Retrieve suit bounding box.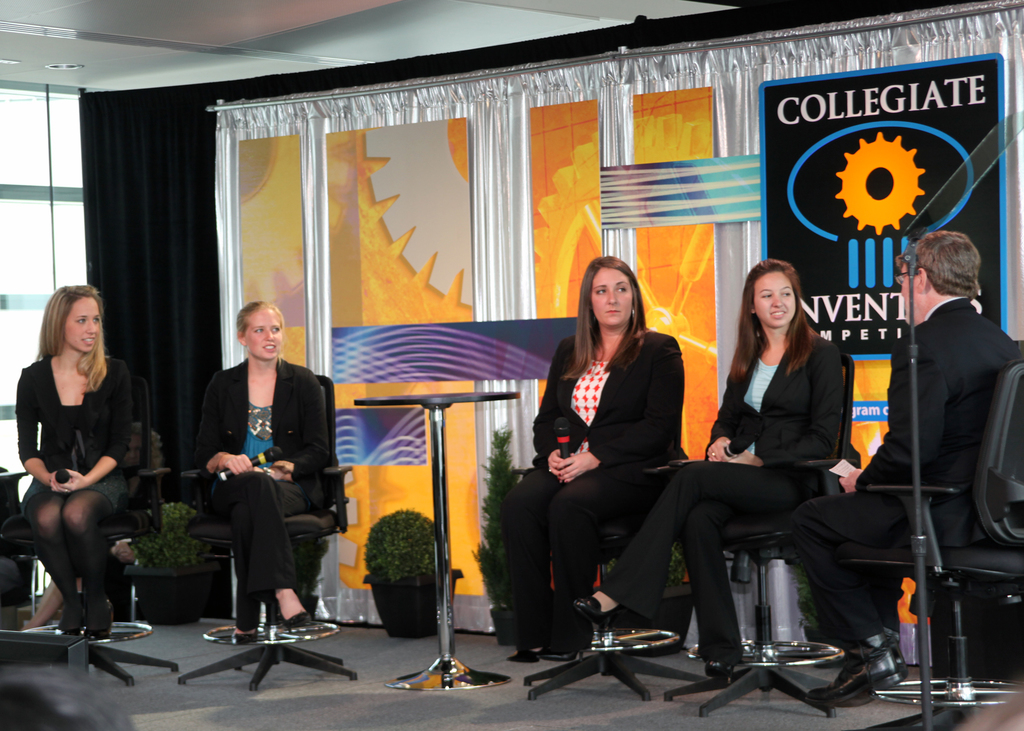
Bounding box: pyautogui.locateOnScreen(495, 320, 689, 631).
